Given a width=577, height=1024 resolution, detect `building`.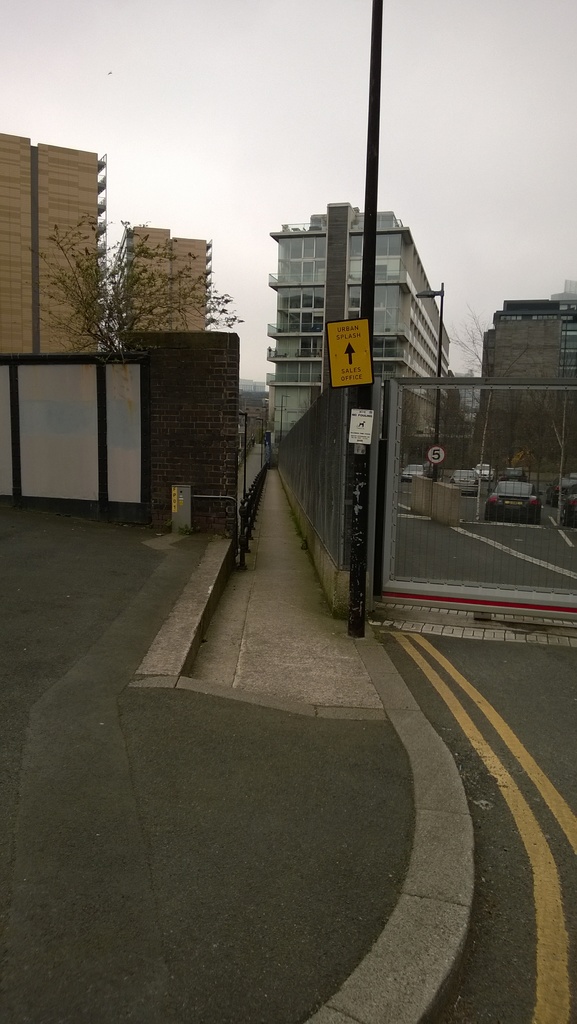
(left=479, top=294, right=576, bottom=406).
